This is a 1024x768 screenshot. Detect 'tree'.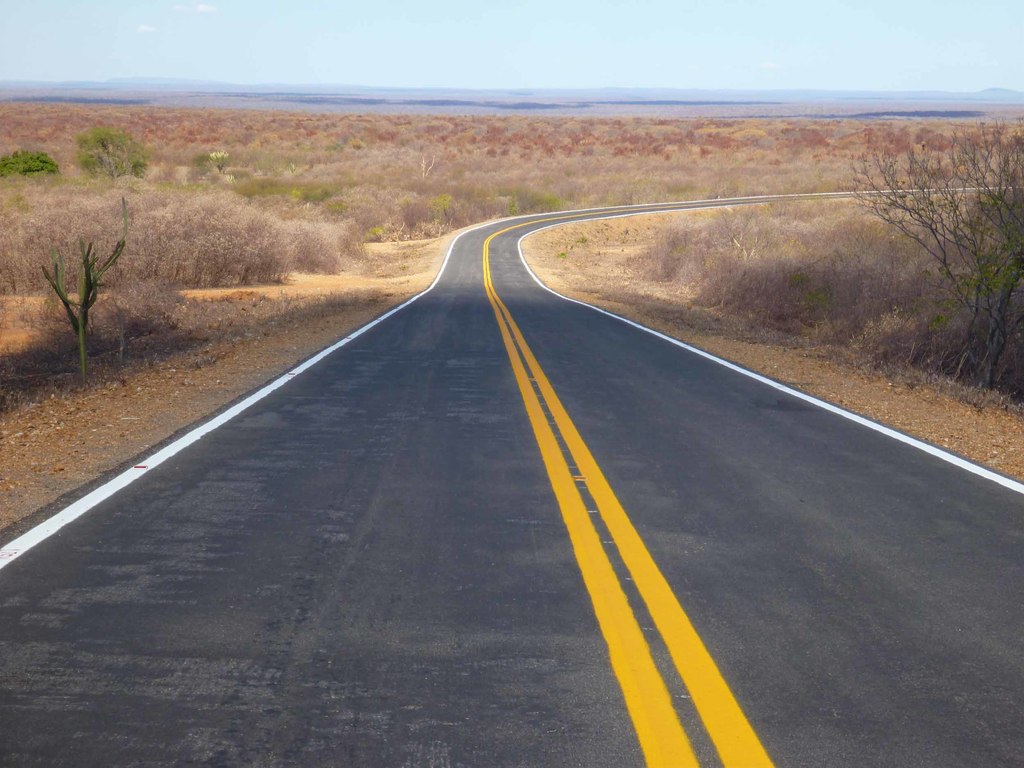
<box>193,145,228,182</box>.
